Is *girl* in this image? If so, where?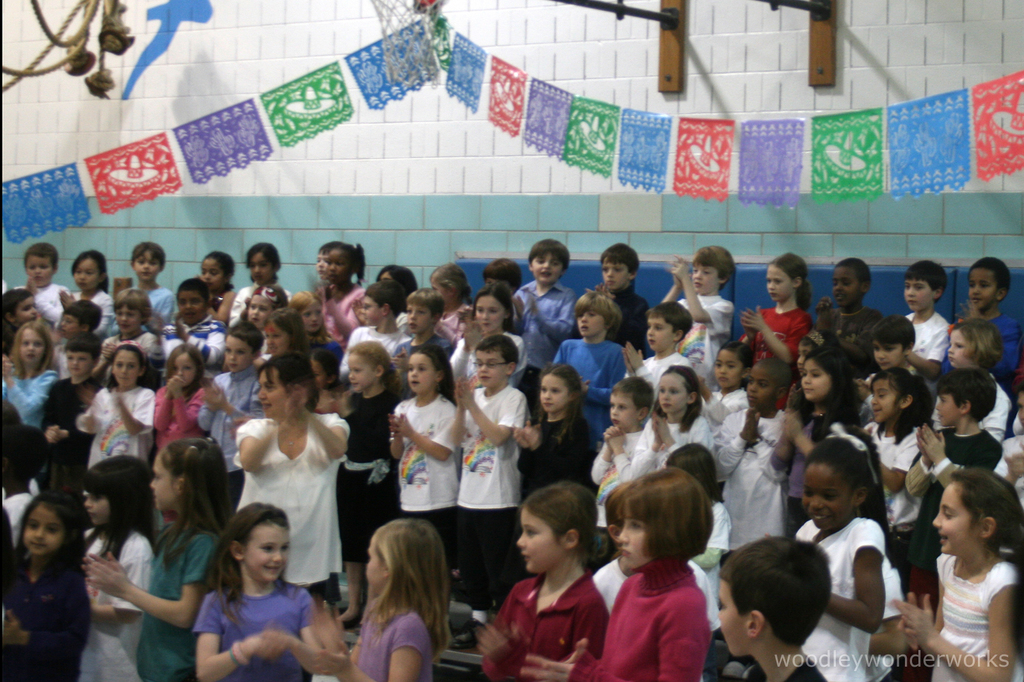
Yes, at Rect(232, 241, 301, 317).
